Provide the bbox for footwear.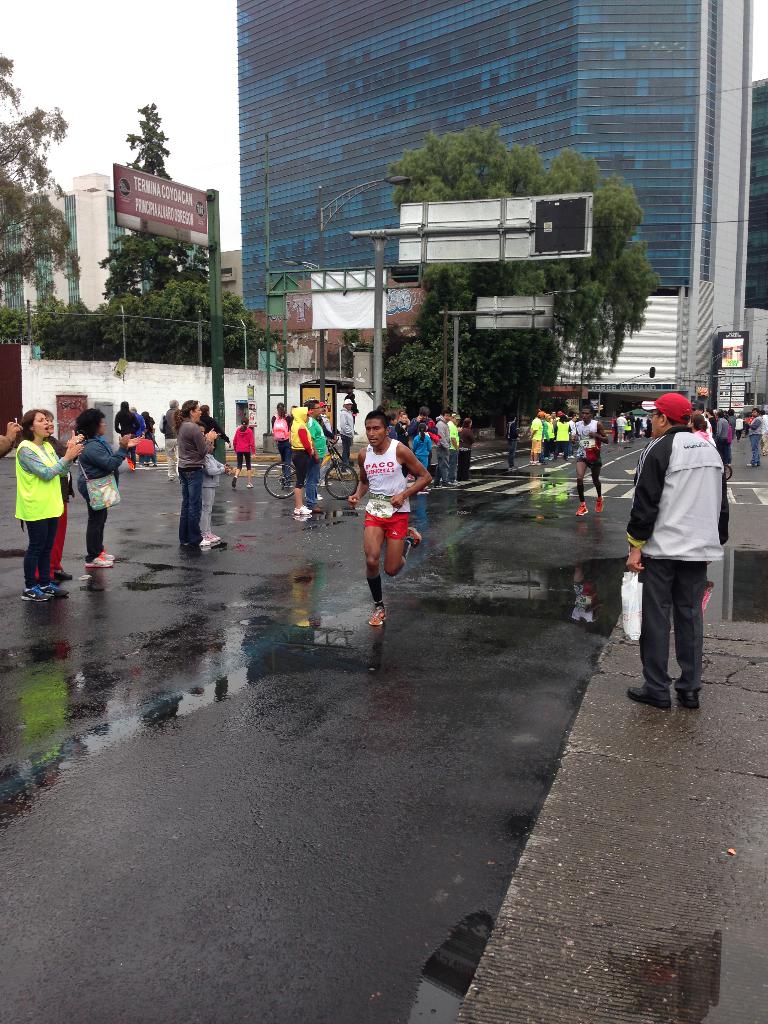
locate(319, 479, 331, 488).
